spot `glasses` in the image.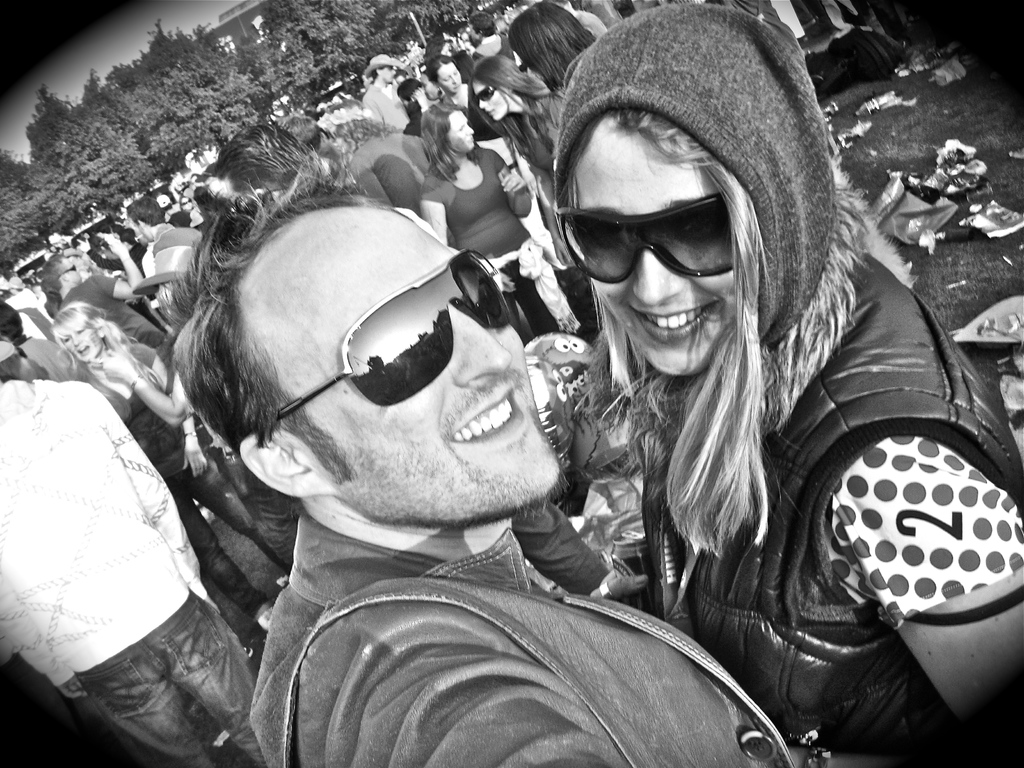
`glasses` found at x1=476, y1=83, x2=495, y2=102.
